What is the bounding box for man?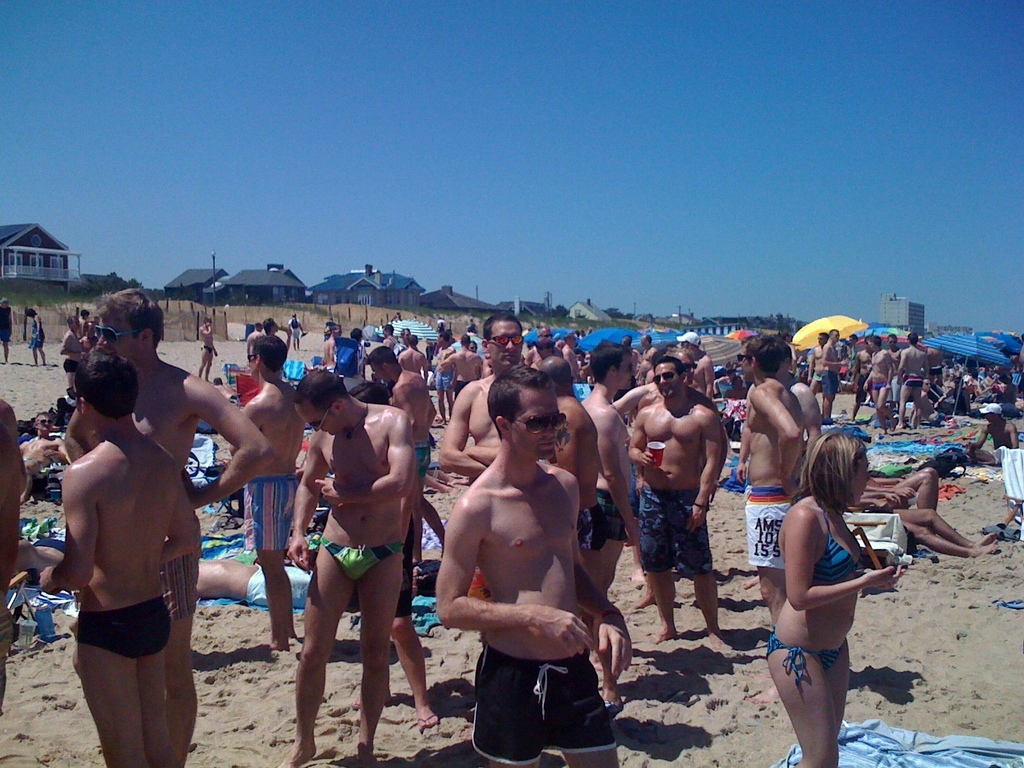
detection(382, 319, 401, 348).
